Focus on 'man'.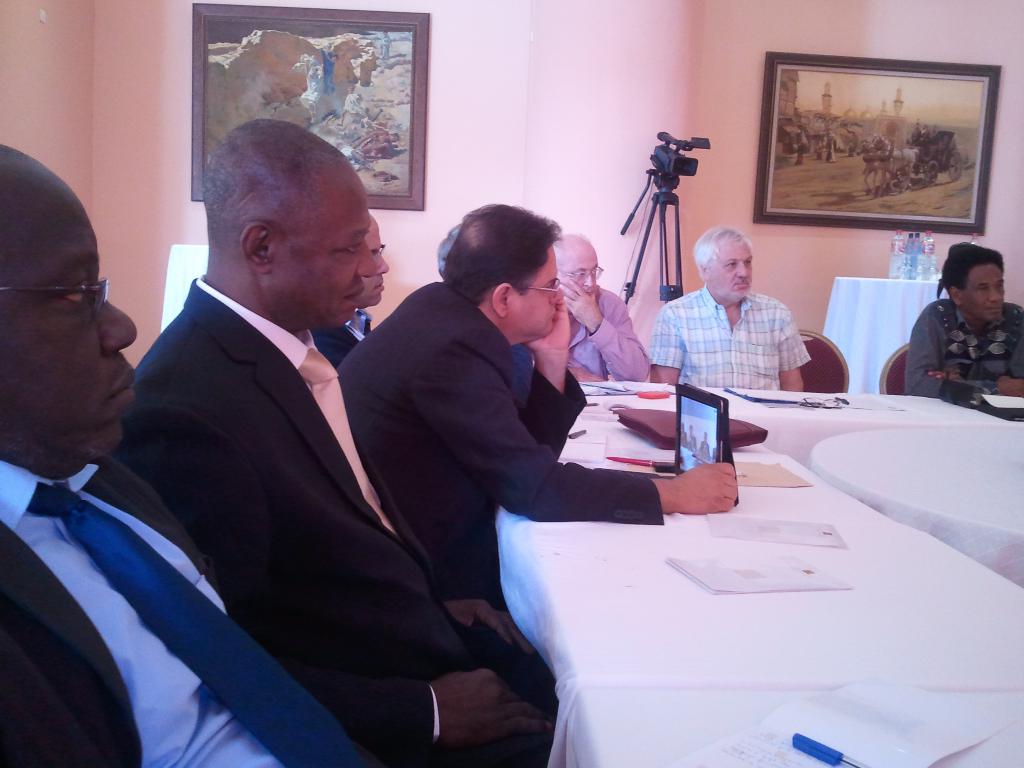
Focused at bbox(570, 230, 653, 382).
